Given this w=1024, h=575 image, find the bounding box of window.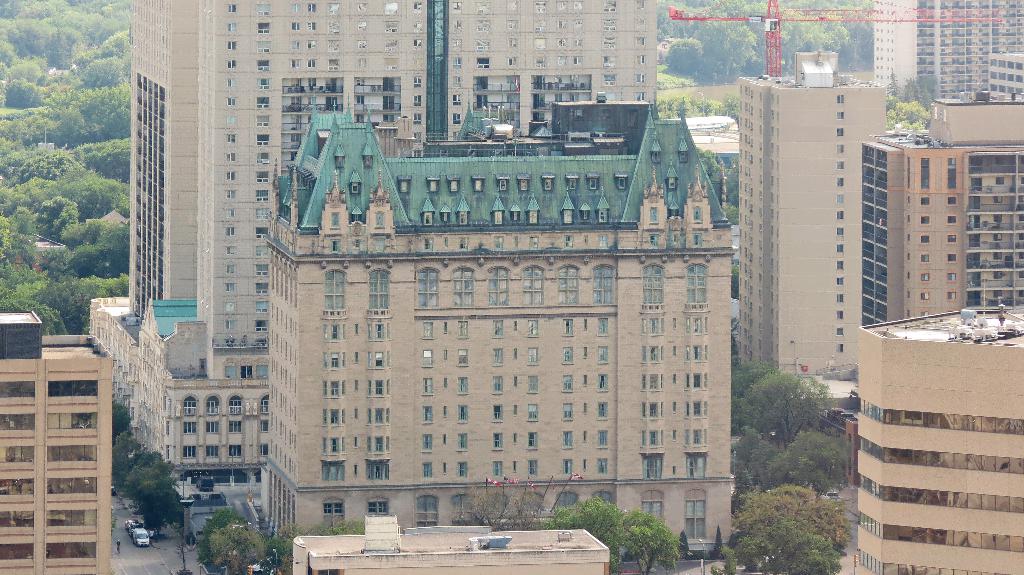
<bbox>528, 404, 538, 423</bbox>.
